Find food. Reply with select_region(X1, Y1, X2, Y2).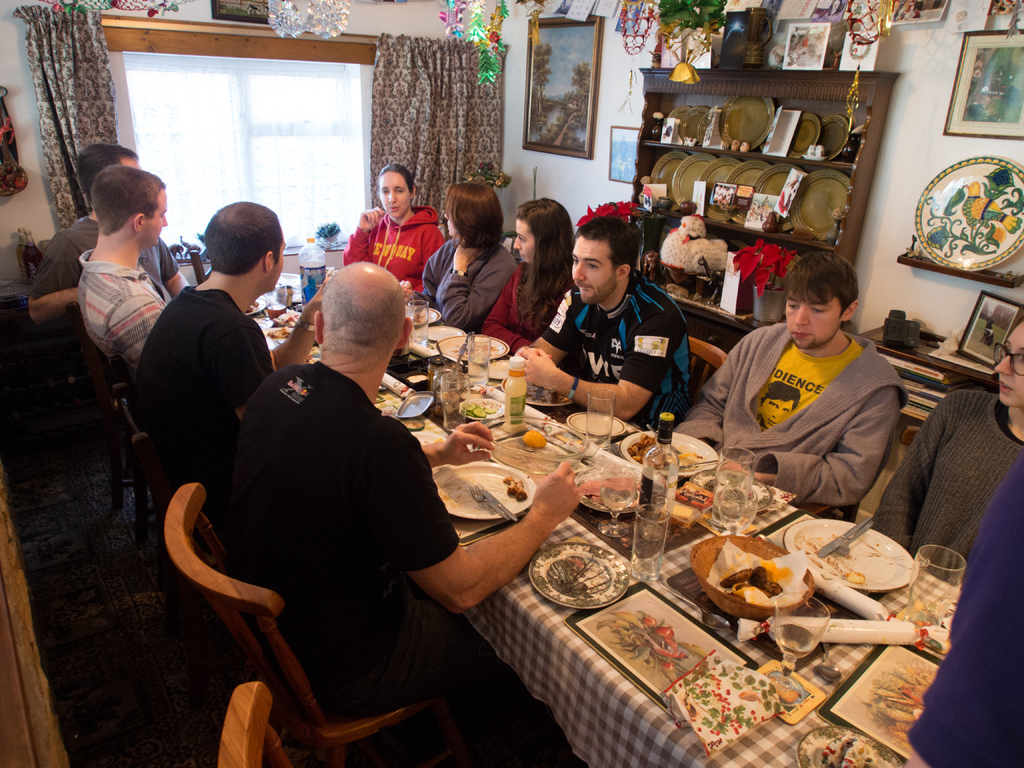
select_region(676, 449, 701, 460).
